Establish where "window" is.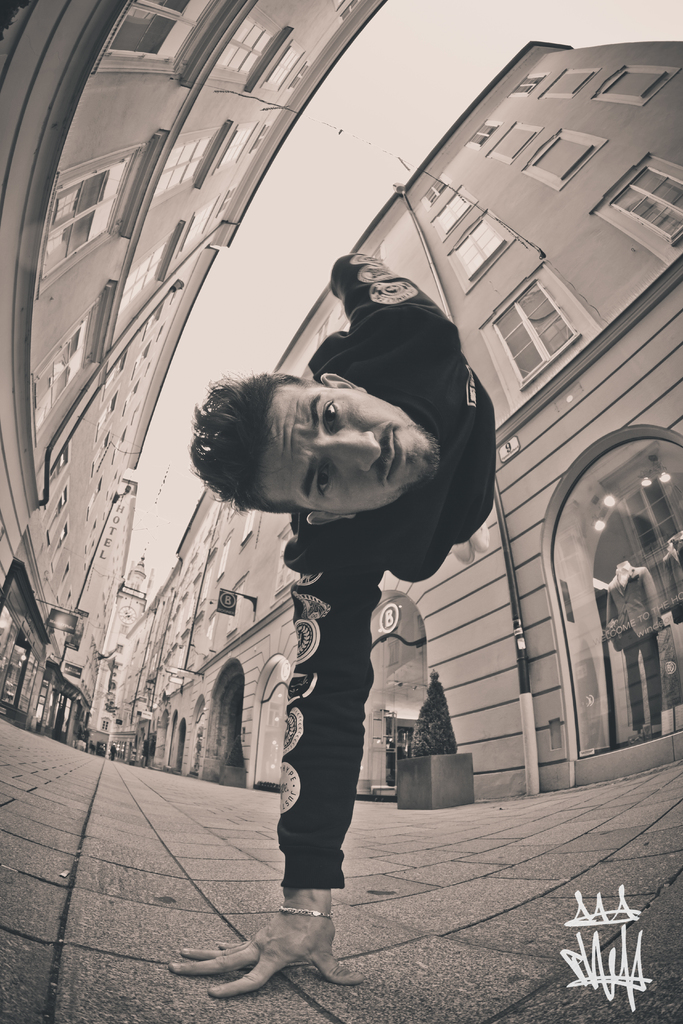
Established at pyautogui.locateOnScreen(430, 184, 477, 239).
